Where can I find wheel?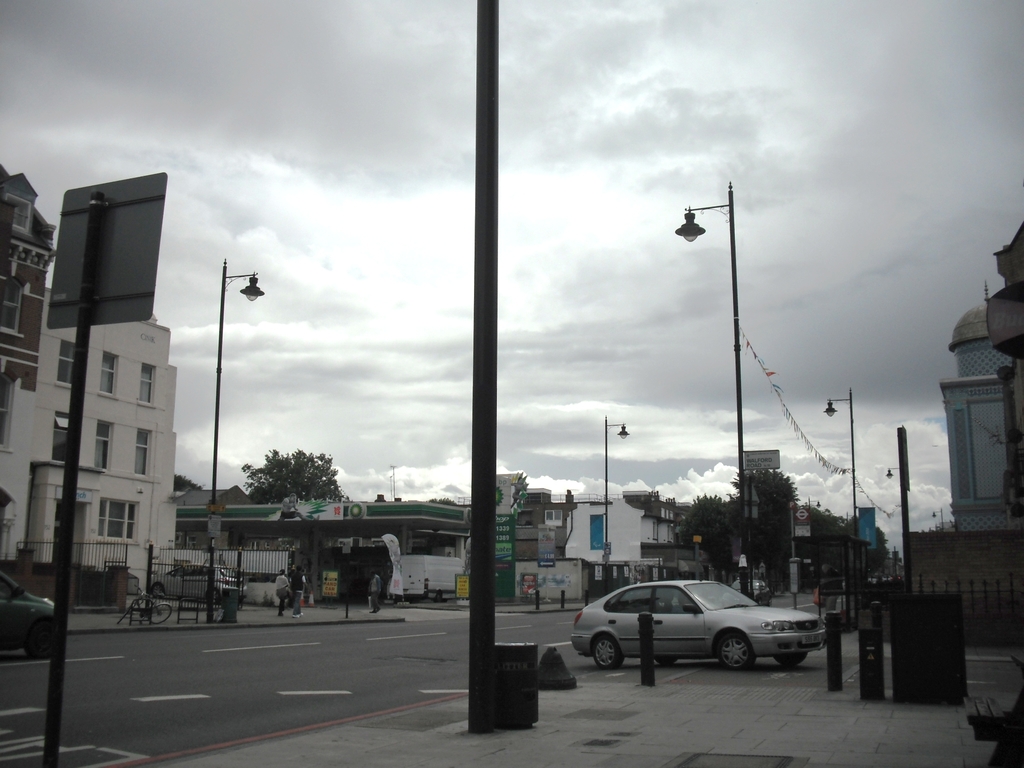
You can find it at (left=26, top=623, right=54, bottom=662).
